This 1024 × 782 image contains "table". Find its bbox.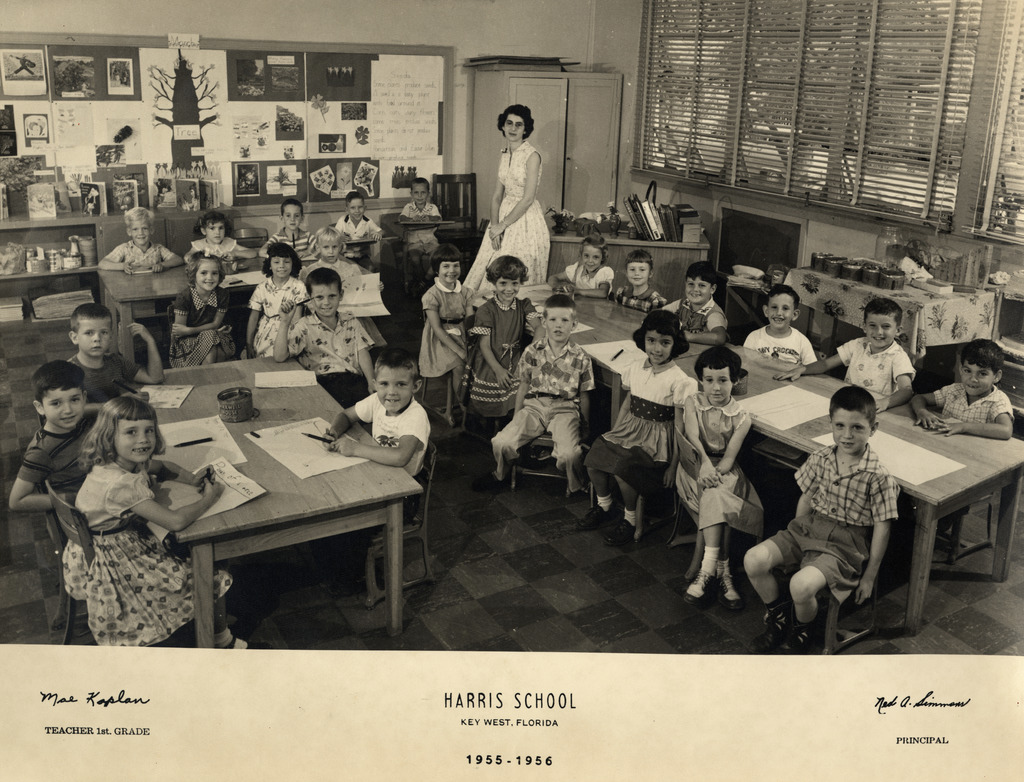
129, 387, 447, 644.
